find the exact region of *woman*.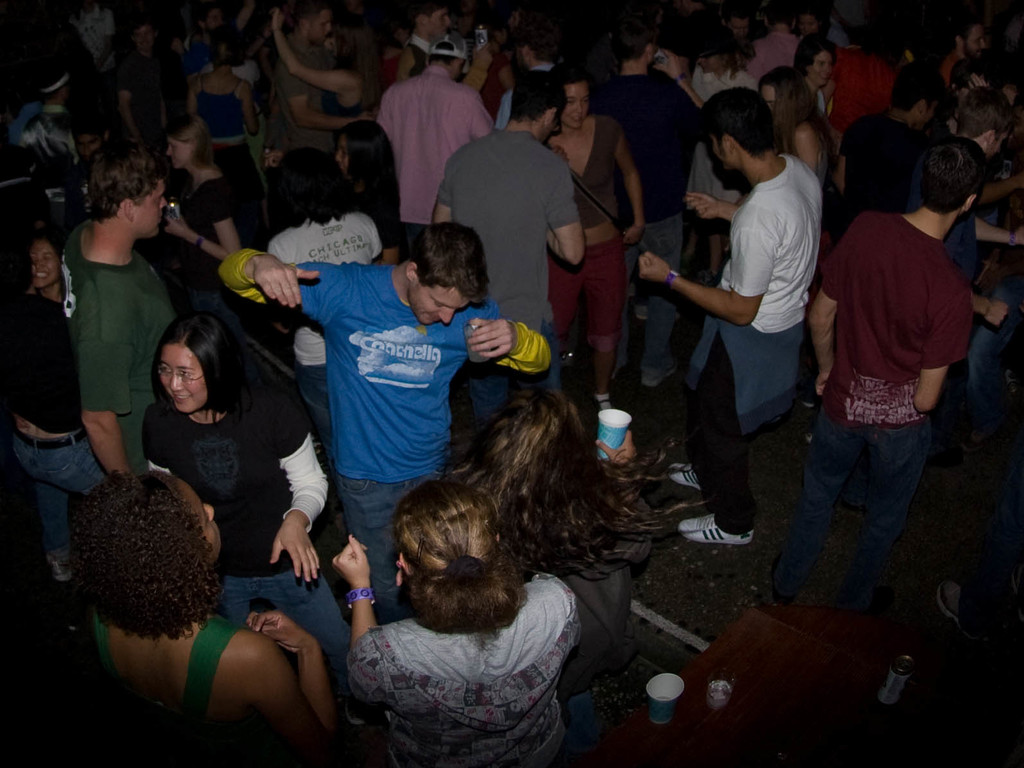
Exact region: x1=331, y1=119, x2=405, y2=266.
